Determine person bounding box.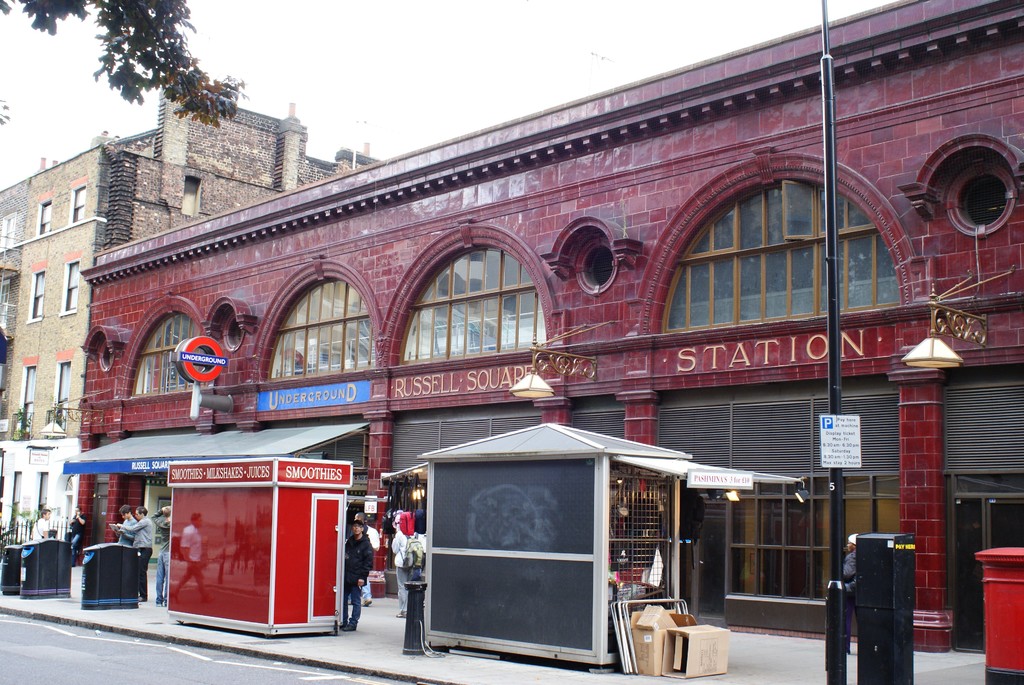
Determined: bbox=(29, 506, 47, 537).
